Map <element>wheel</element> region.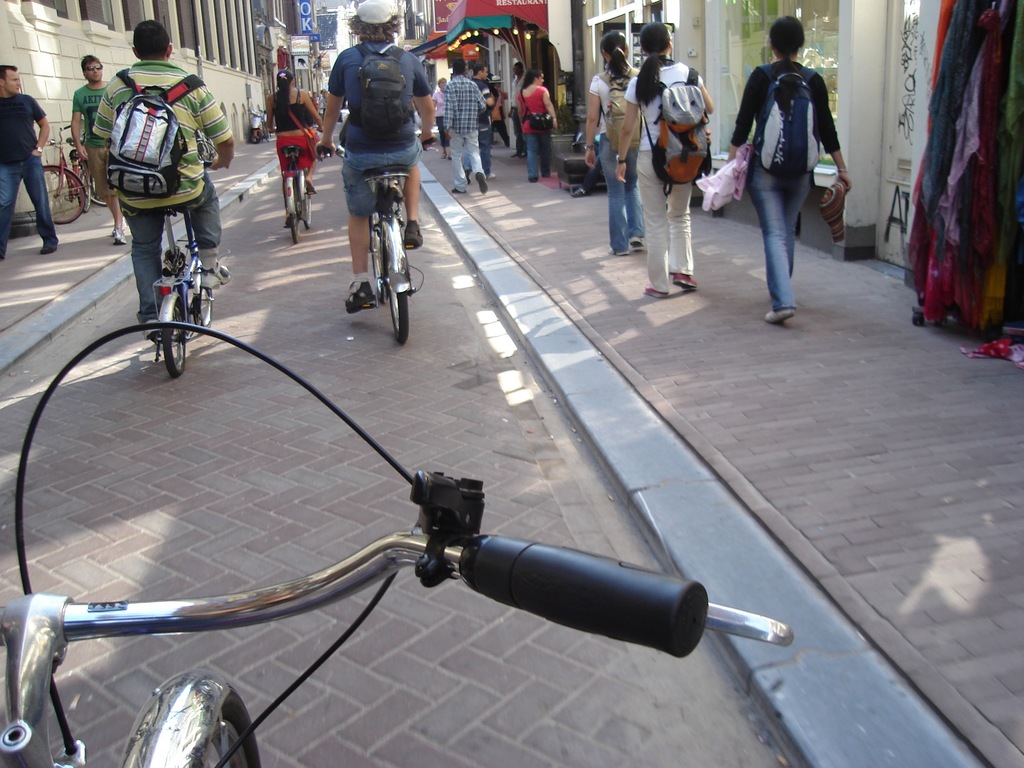
Mapped to box=[51, 166, 89, 225].
